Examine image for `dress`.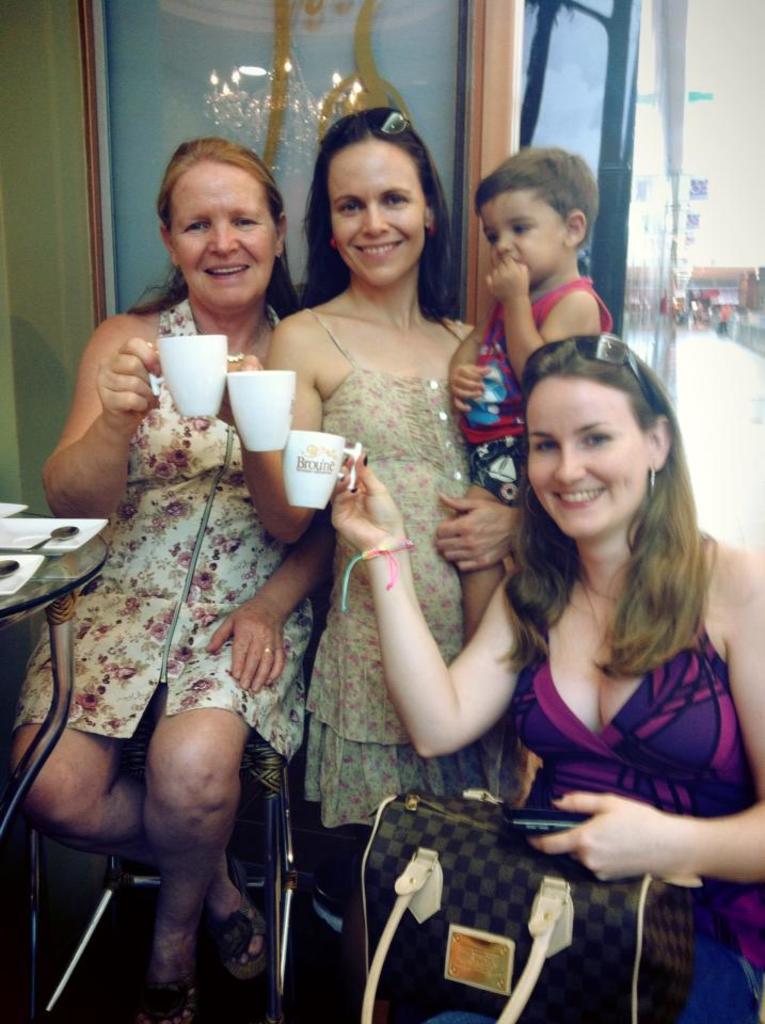
Examination result: box(301, 309, 543, 832).
